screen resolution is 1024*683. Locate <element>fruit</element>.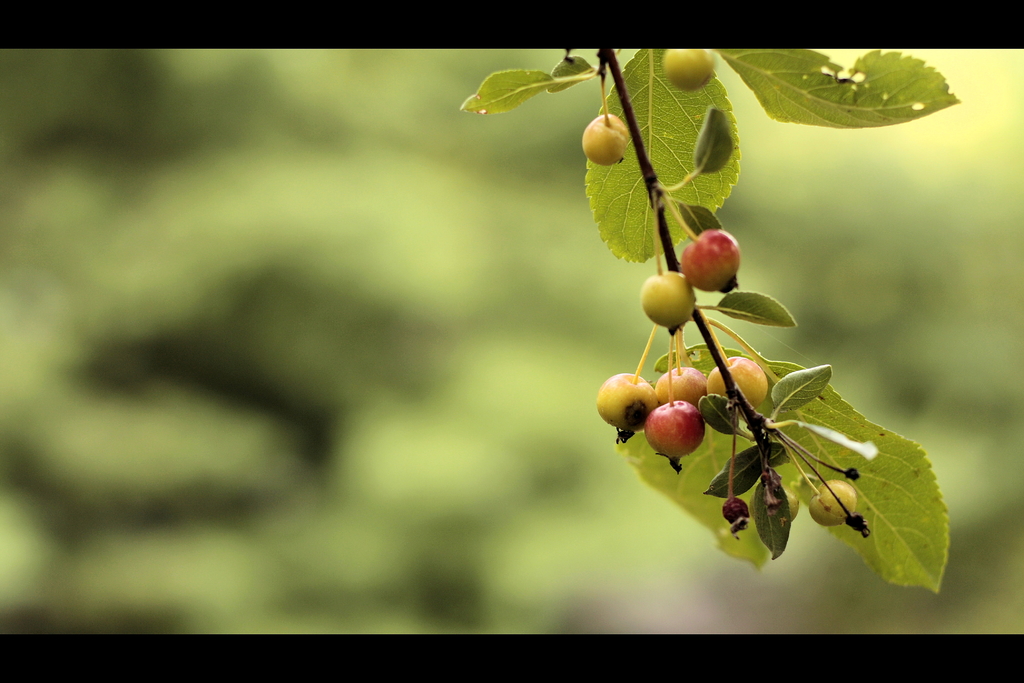
{"left": 656, "top": 43, "right": 717, "bottom": 89}.
